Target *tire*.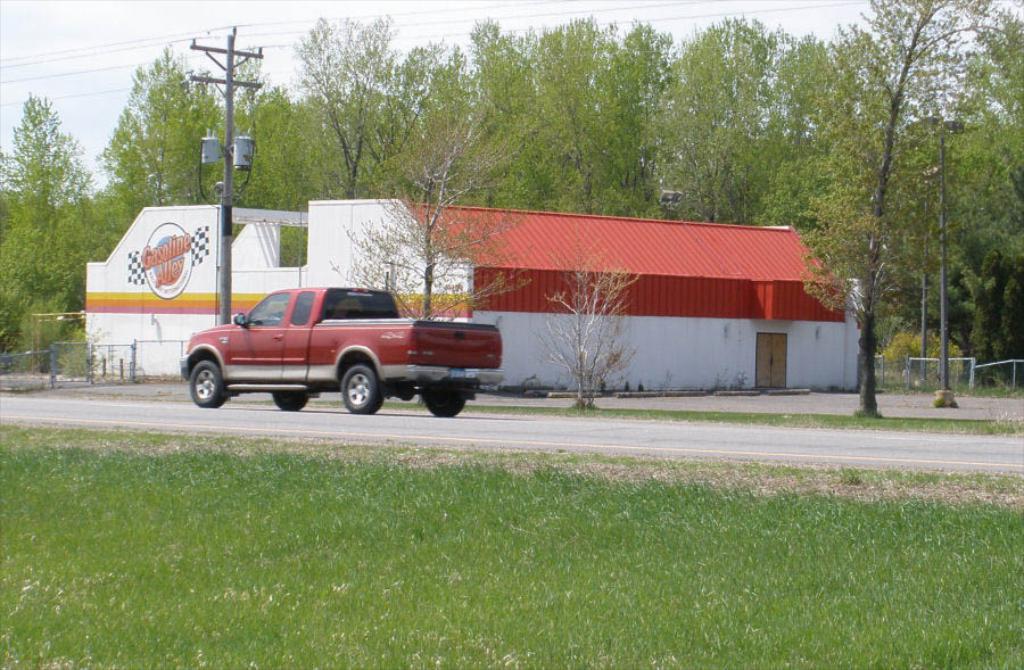
Target region: (416,382,471,421).
